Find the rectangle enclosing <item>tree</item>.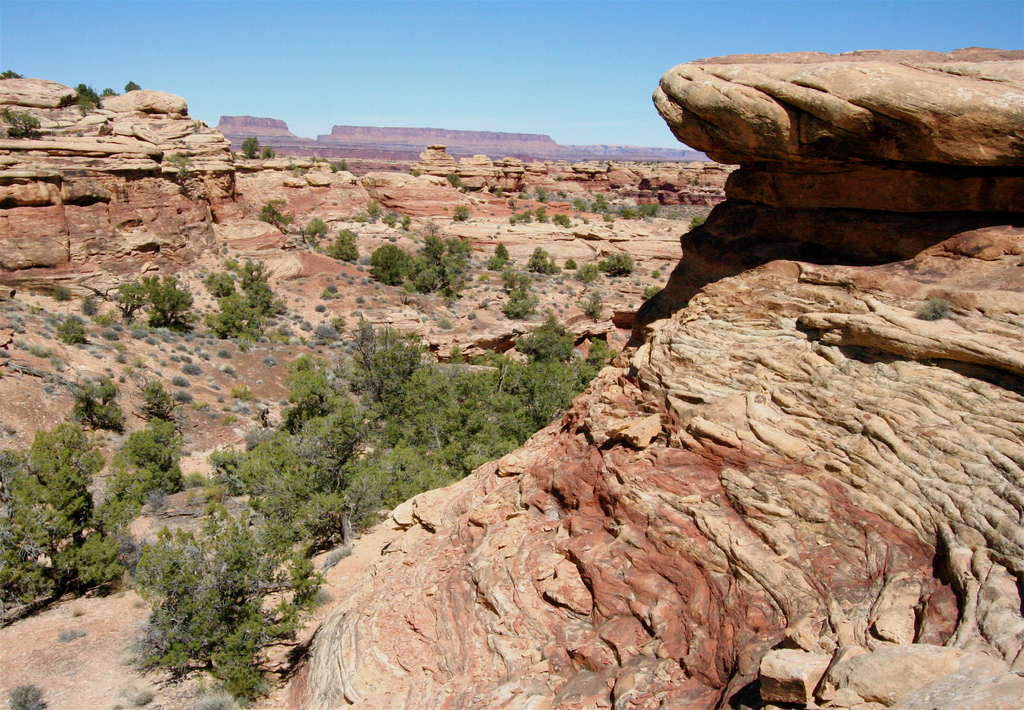
76/378/125/424.
